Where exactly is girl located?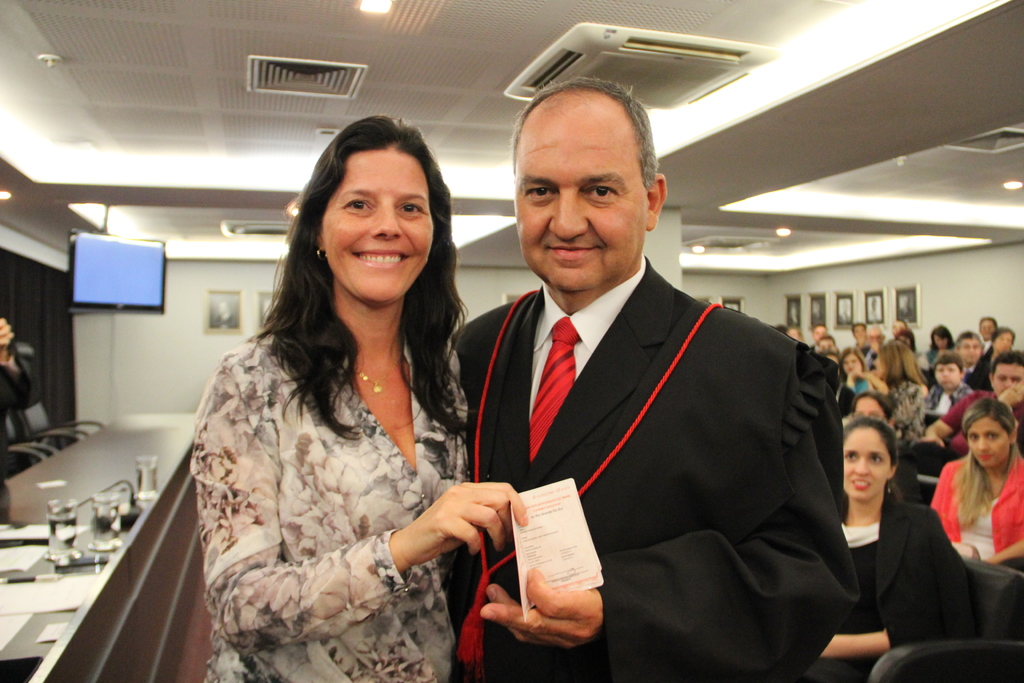
Its bounding box is l=926, t=393, r=1023, b=568.
